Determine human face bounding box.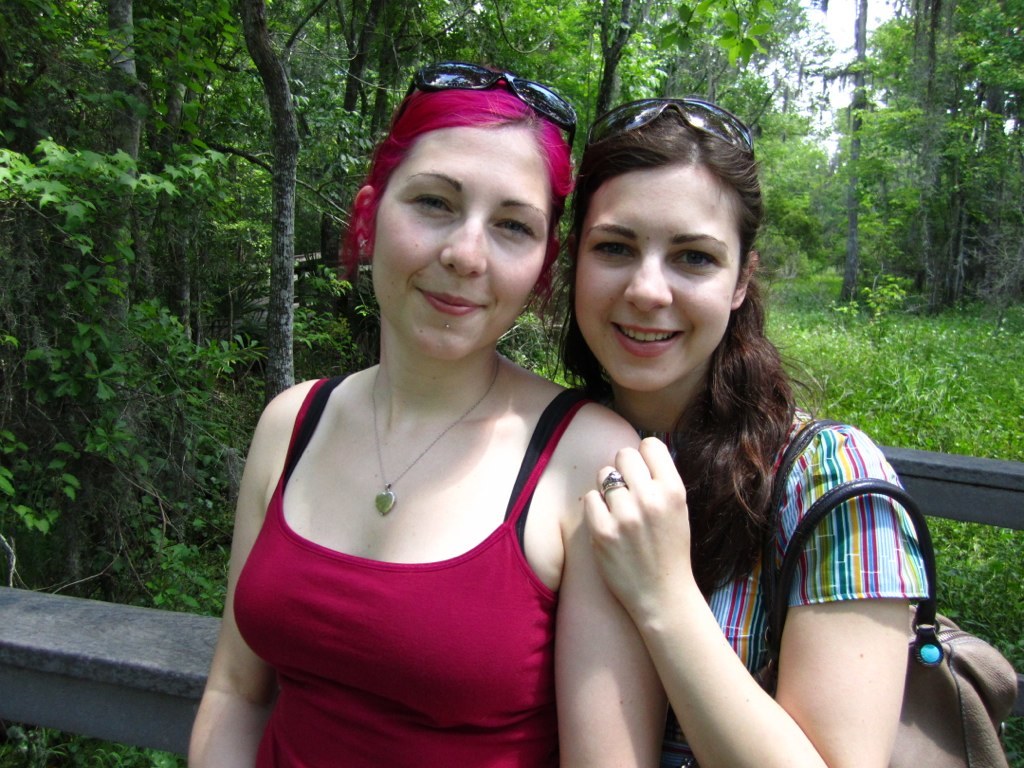
Determined: [x1=573, y1=168, x2=740, y2=389].
